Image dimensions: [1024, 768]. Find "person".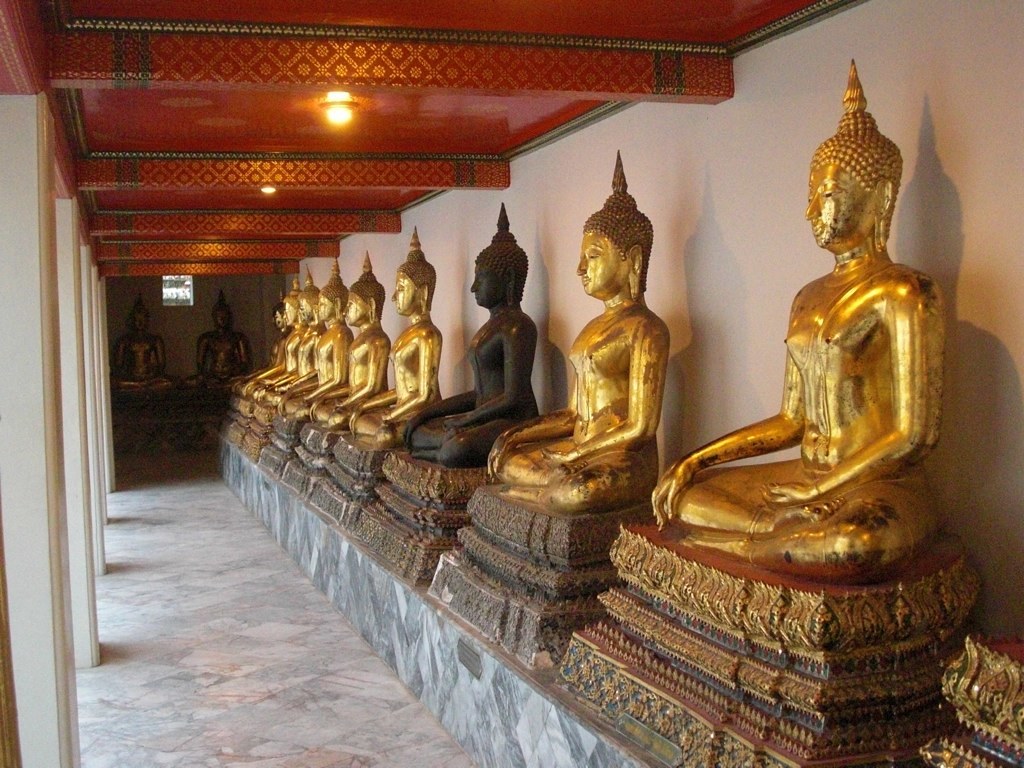
l=648, t=58, r=946, b=573.
